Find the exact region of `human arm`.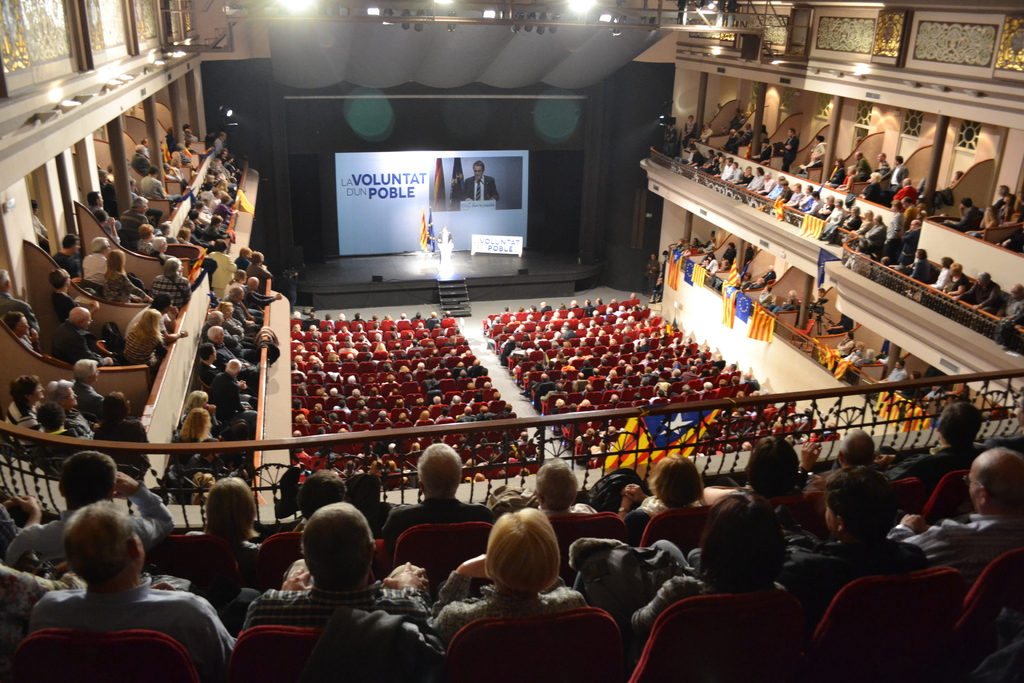
Exact region: [76, 336, 115, 367].
